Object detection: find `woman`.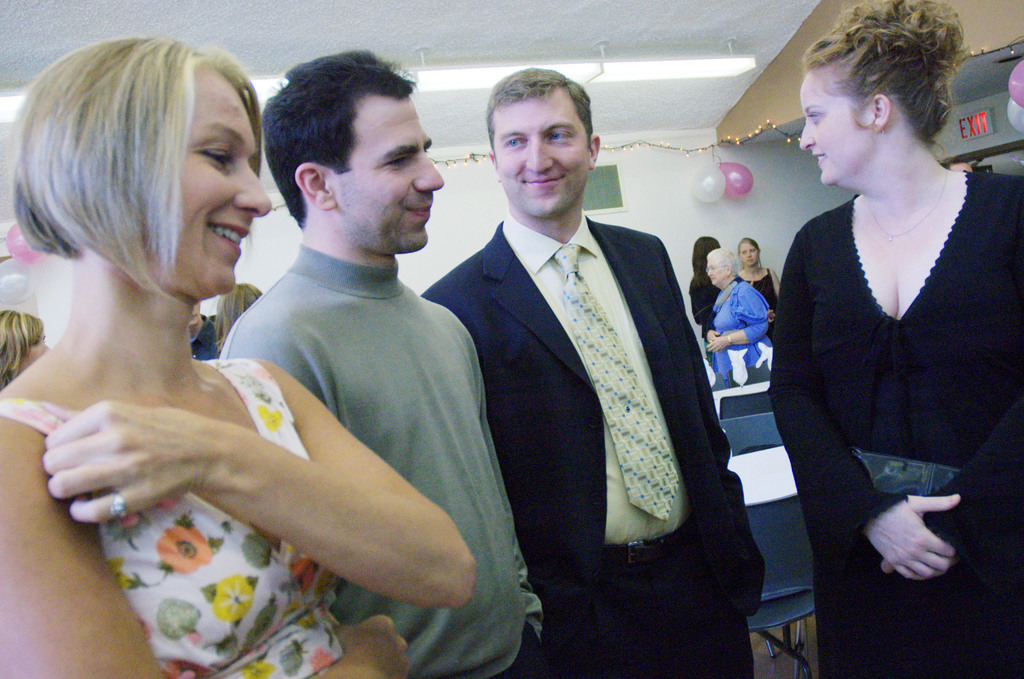
box(701, 246, 770, 385).
